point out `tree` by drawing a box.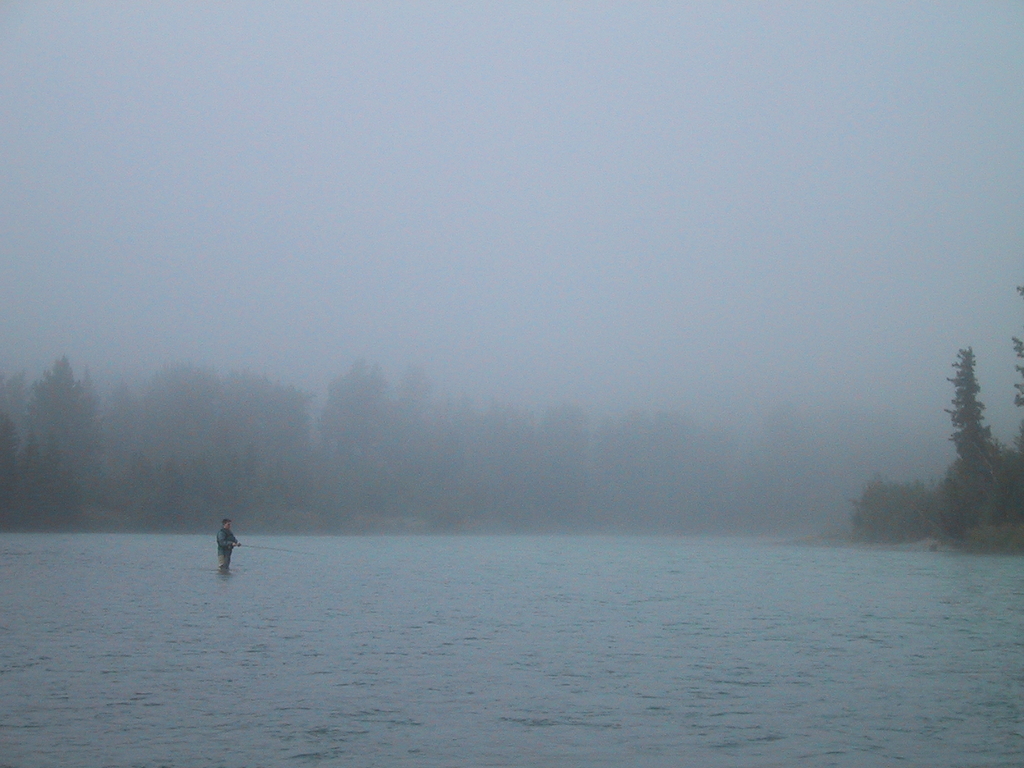
<box>934,329,1018,558</box>.
